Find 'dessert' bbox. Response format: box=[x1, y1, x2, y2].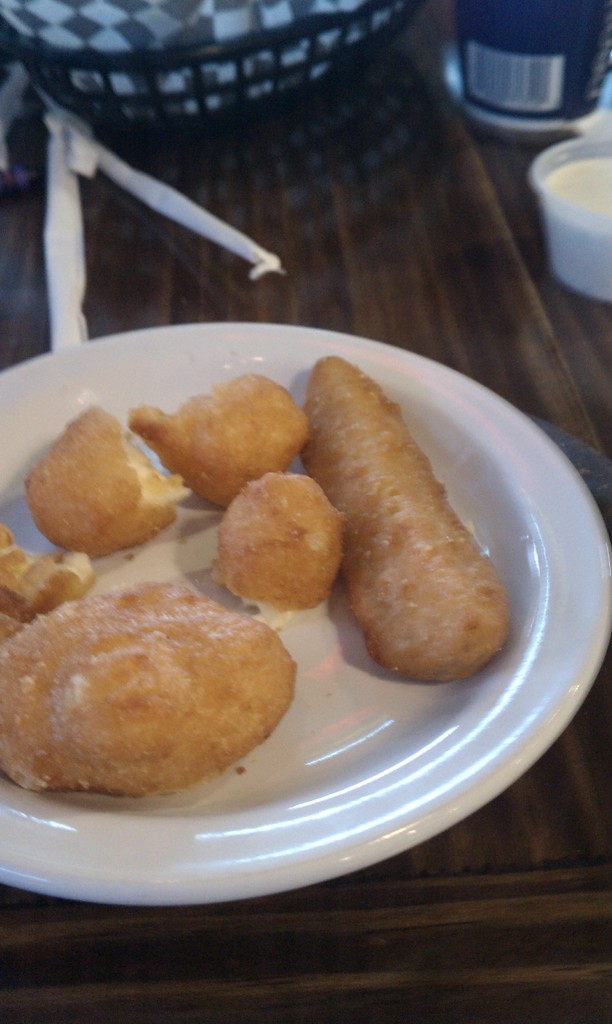
box=[26, 406, 191, 560].
